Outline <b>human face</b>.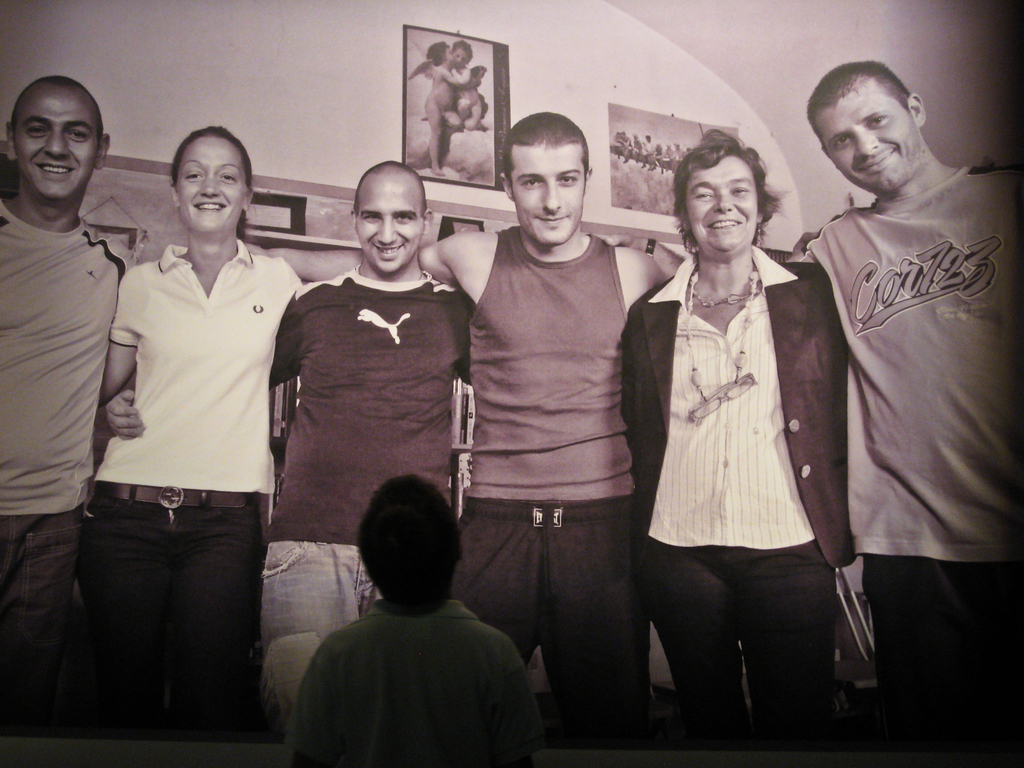
Outline: Rect(12, 83, 98, 199).
